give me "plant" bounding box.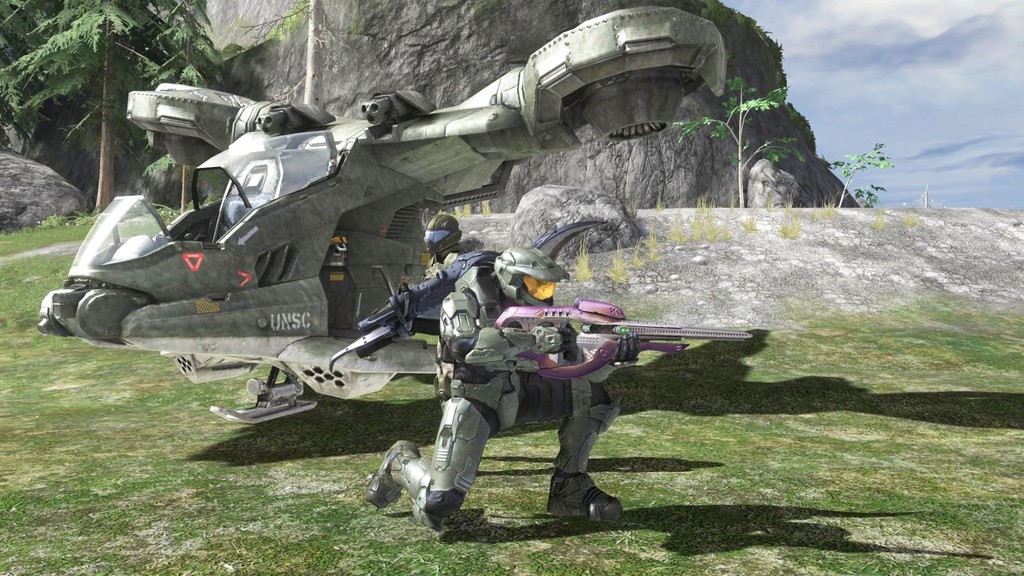
692/204/728/247.
